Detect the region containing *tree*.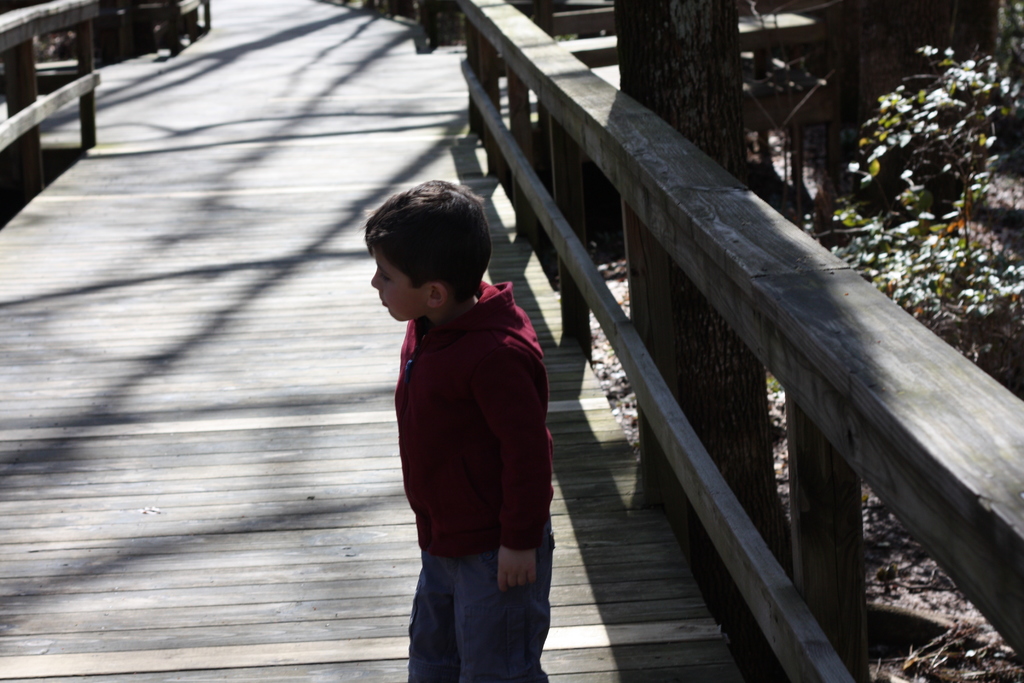
crop(614, 2, 788, 526).
